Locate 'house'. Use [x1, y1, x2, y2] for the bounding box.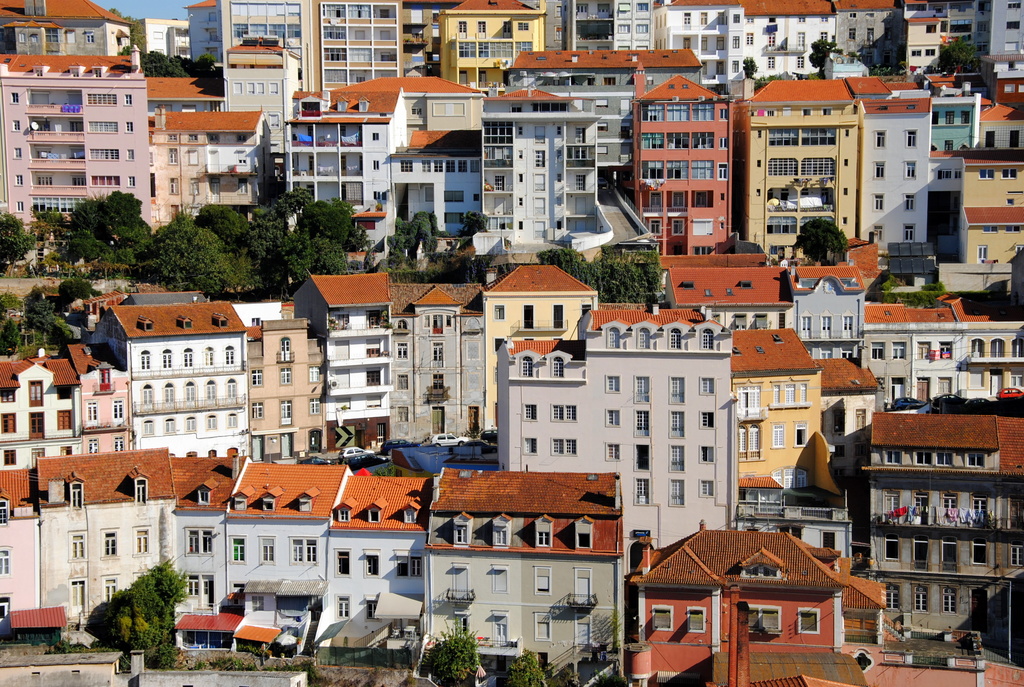
[441, 0, 548, 86].
